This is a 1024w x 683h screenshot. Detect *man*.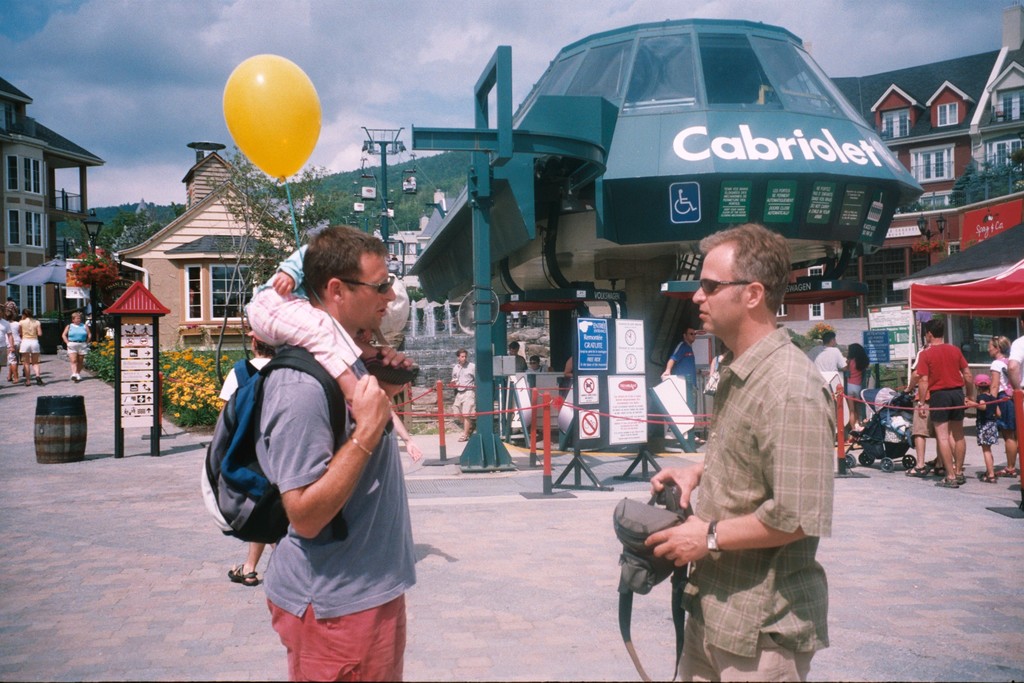
{"x1": 529, "y1": 356, "x2": 549, "y2": 370}.
